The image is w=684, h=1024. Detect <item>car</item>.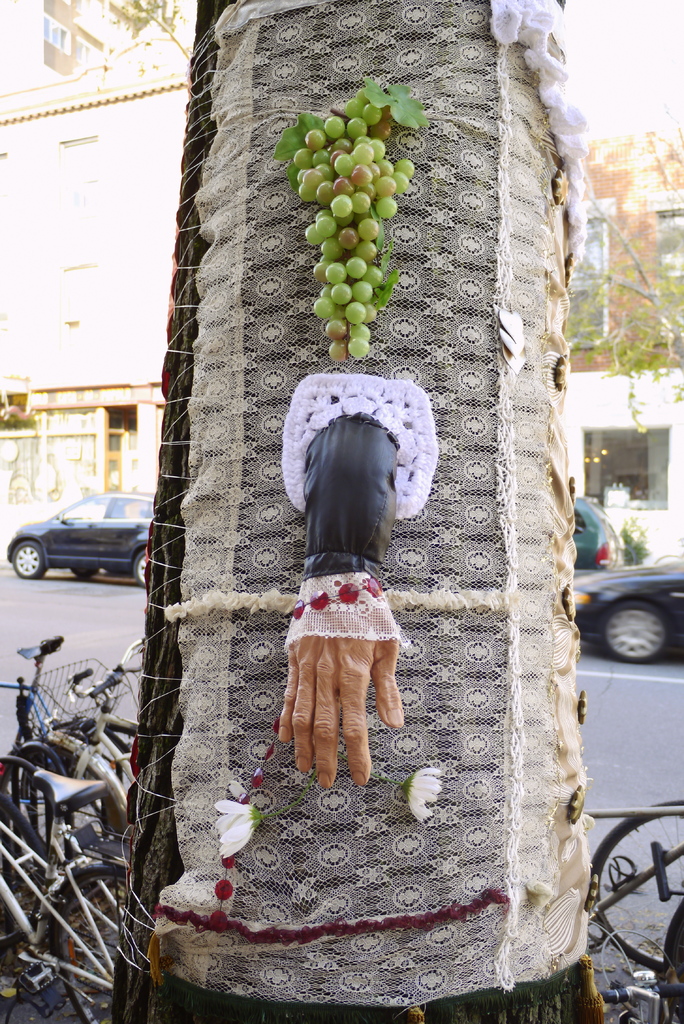
Detection: pyautogui.locateOnScreen(0, 493, 148, 588).
